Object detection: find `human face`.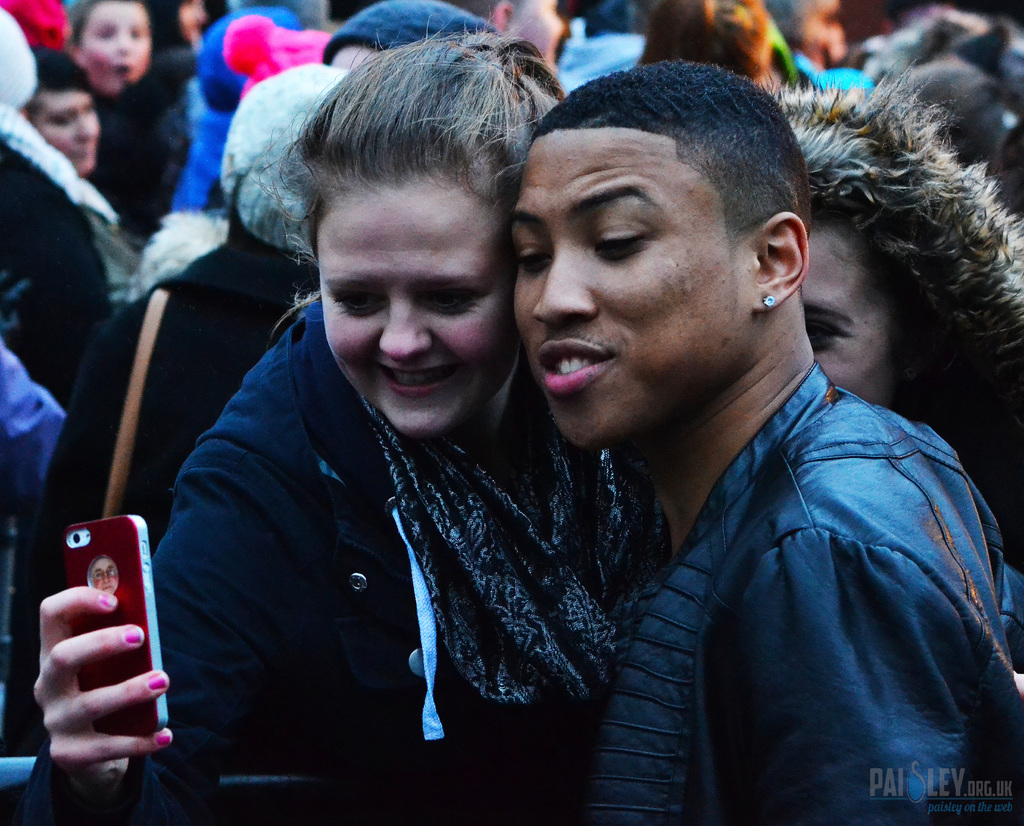
(x1=303, y1=129, x2=519, y2=435).
